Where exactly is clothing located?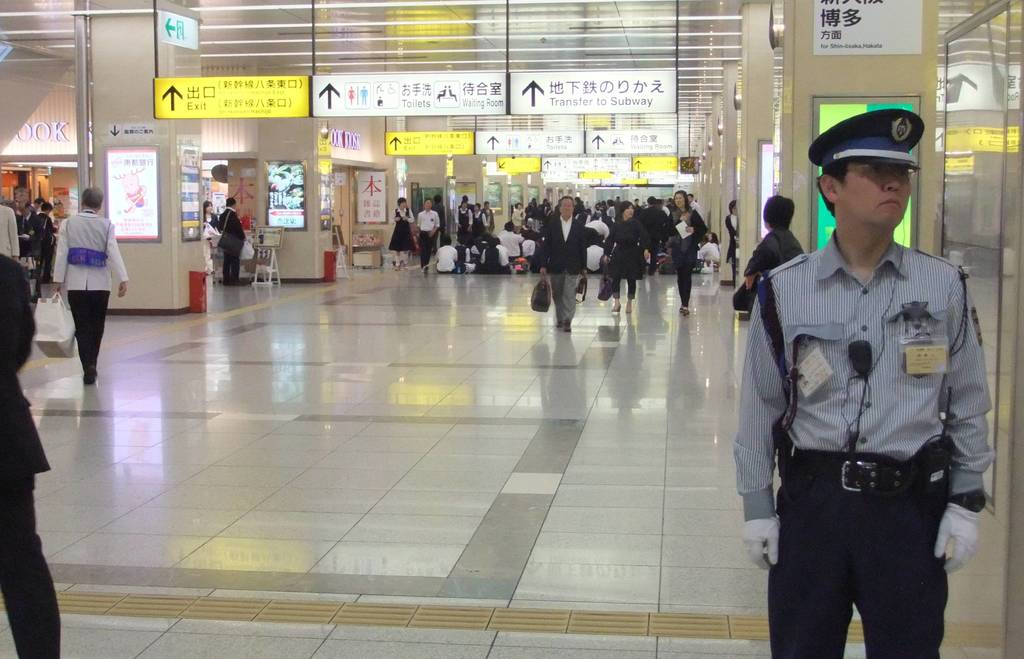
Its bounding box is 602:218:653:301.
